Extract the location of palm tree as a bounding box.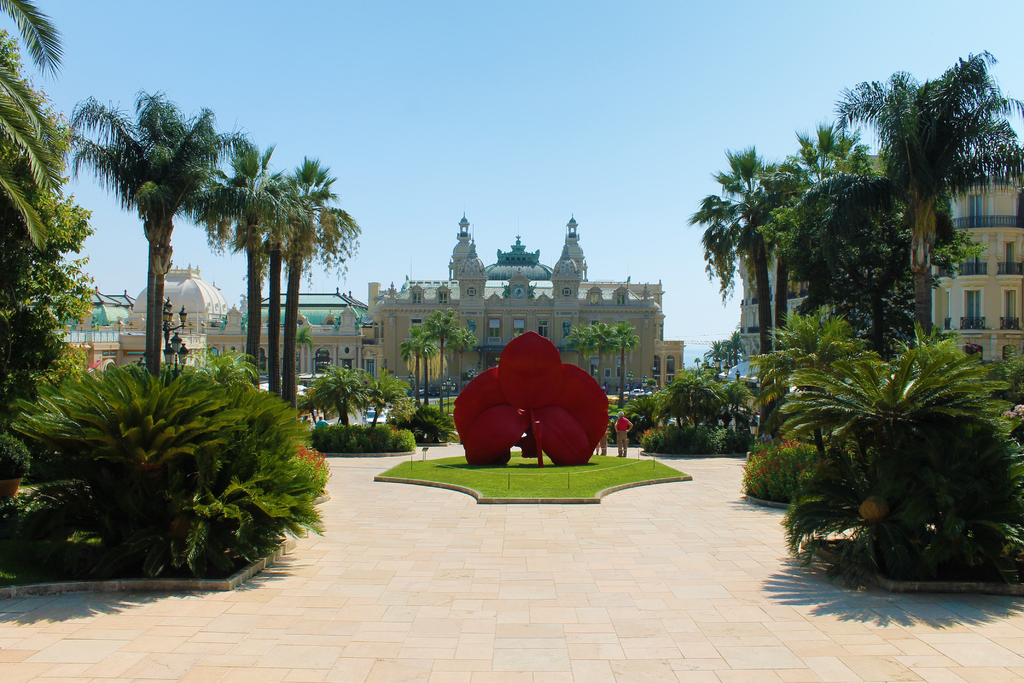
<box>198,130,292,370</box>.
